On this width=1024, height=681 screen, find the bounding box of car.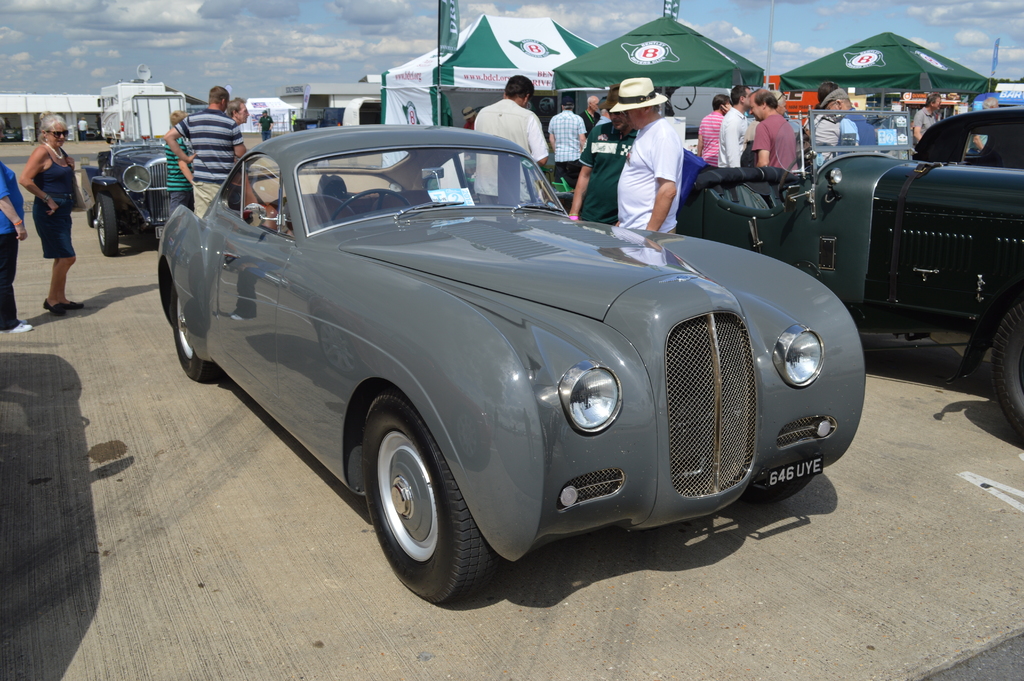
Bounding box: (left=0, top=126, right=20, bottom=142).
